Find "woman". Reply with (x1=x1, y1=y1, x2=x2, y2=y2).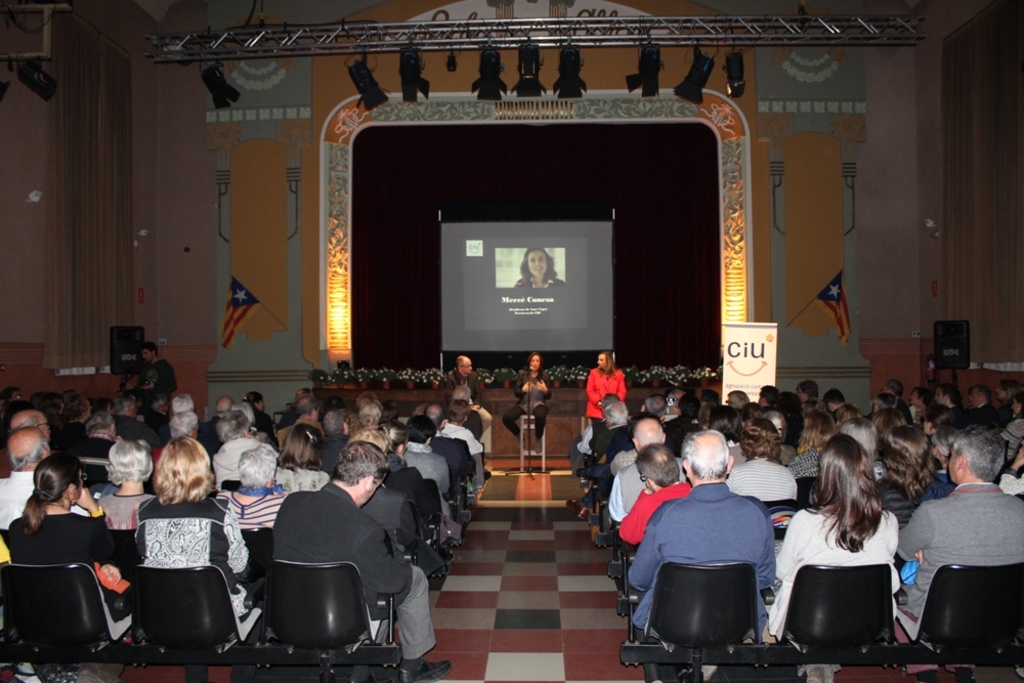
(x1=92, y1=439, x2=148, y2=532).
